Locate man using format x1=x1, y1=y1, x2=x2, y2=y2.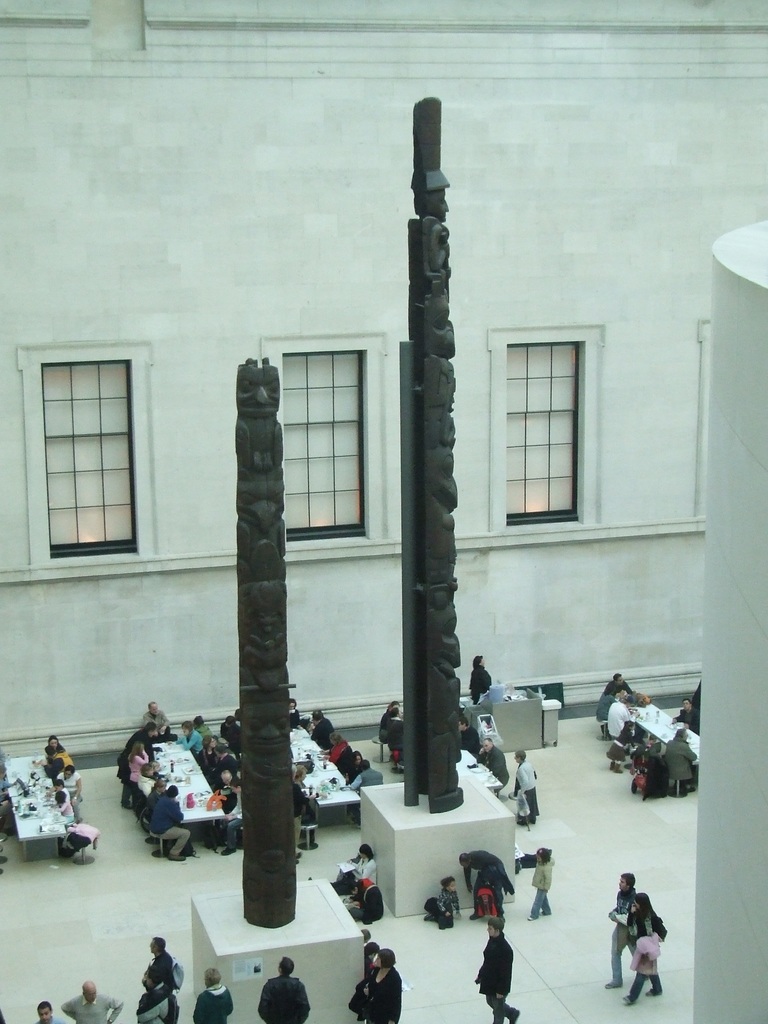
x1=191, y1=970, x2=237, y2=1023.
